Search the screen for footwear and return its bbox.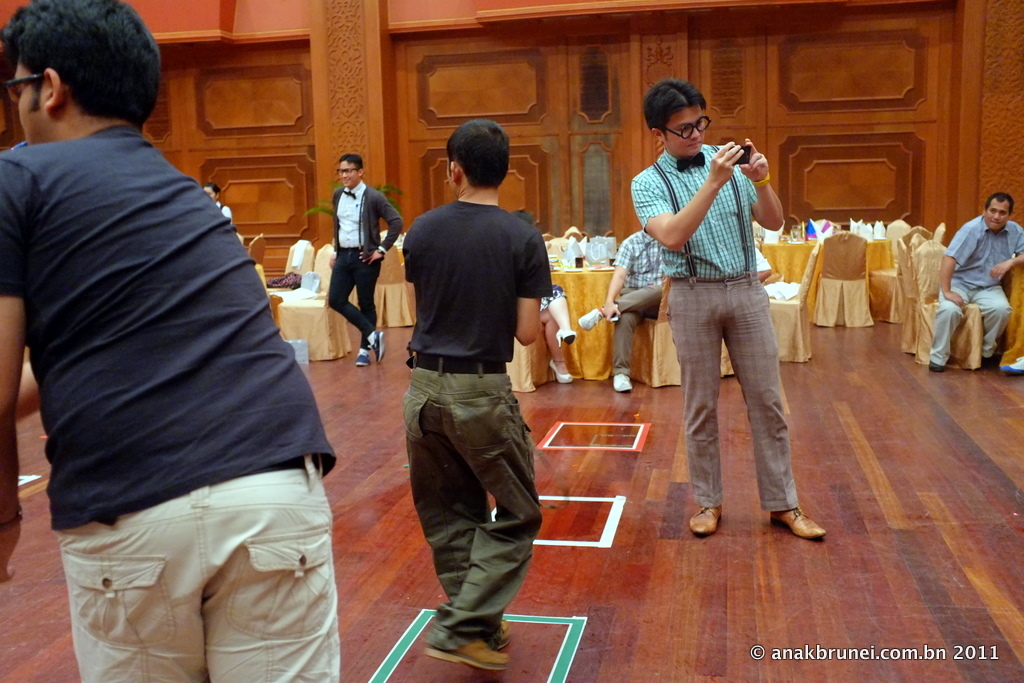
Found: bbox=(490, 620, 510, 647).
